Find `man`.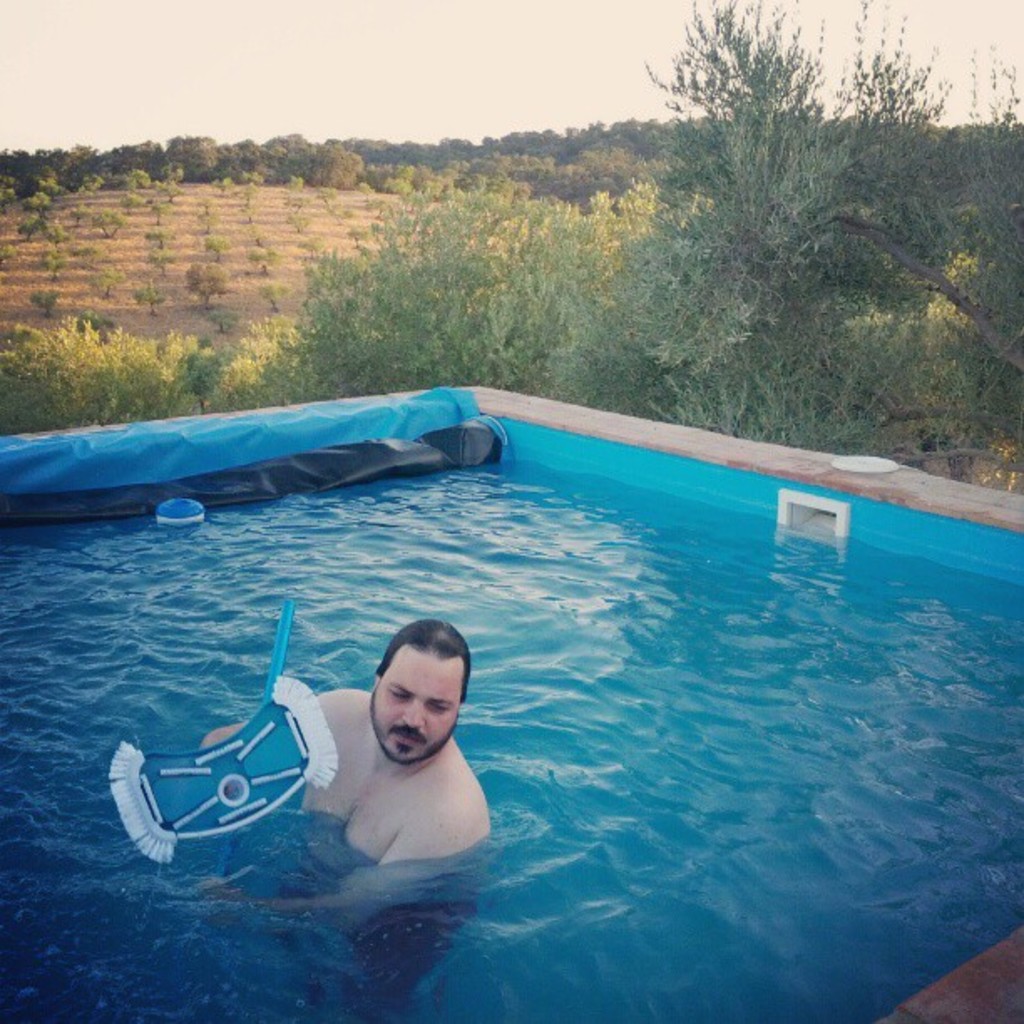
crop(294, 592, 515, 882).
